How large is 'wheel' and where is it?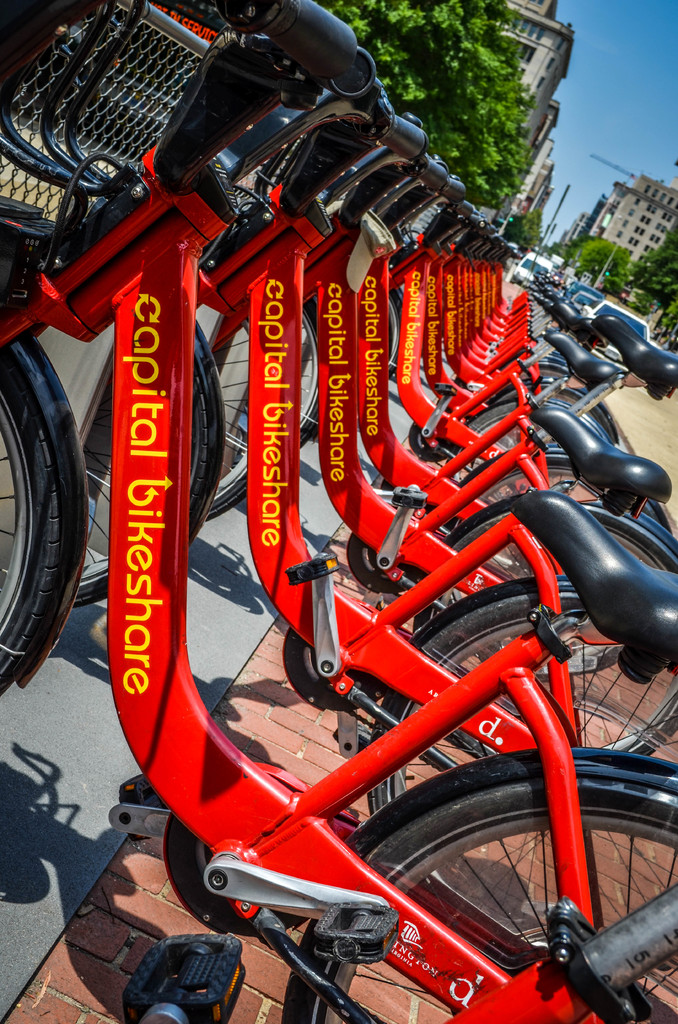
Bounding box: bbox=[617, 694, 677, 755].
